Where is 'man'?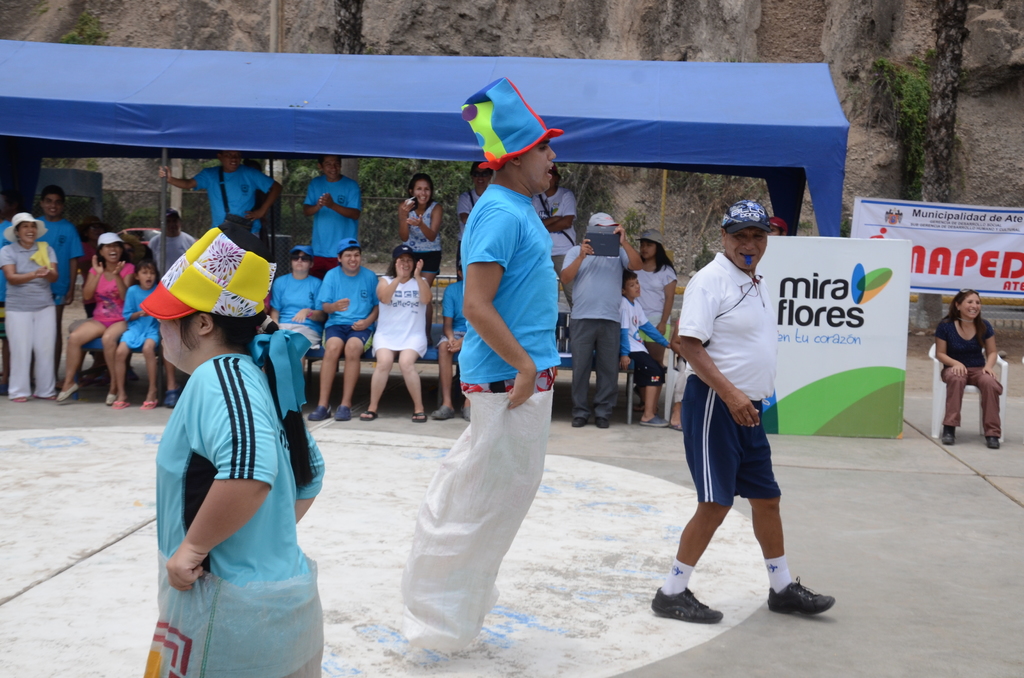
{"left": 309, "top": 241, "right": 383, "bottom": 425}.
